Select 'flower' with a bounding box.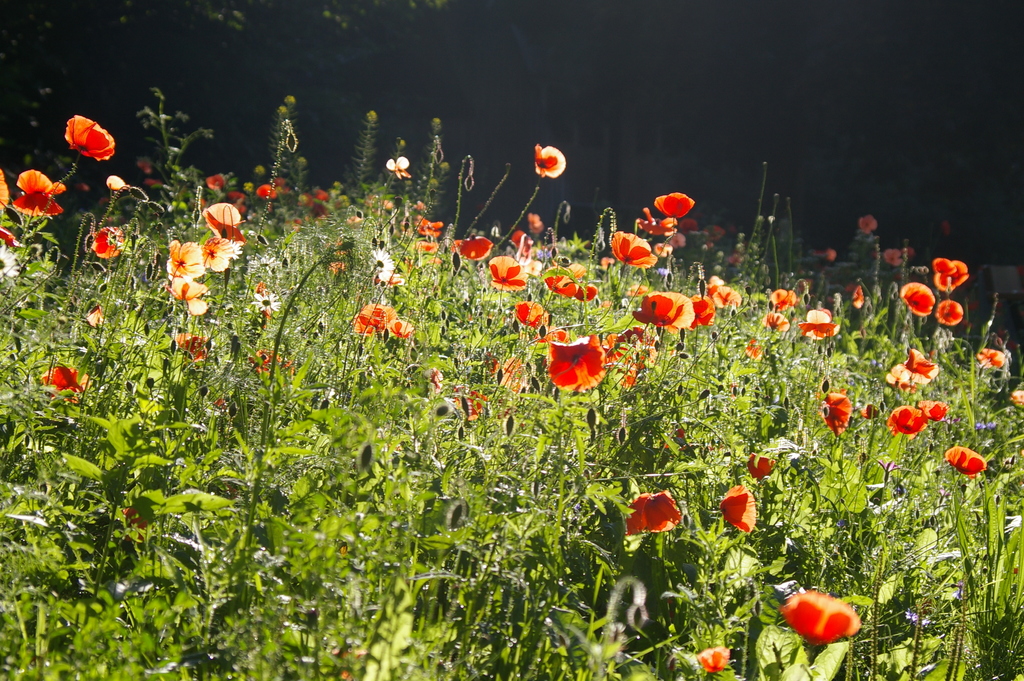
545, 327, 619, 391.
